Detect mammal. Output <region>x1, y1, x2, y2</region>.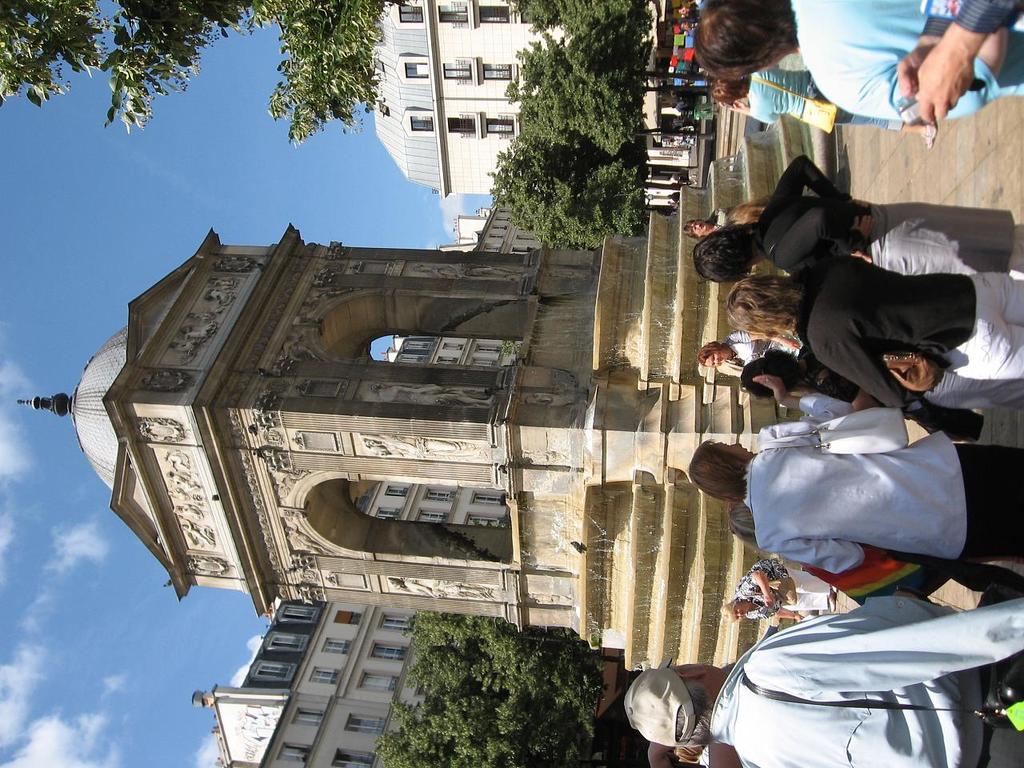
<region>682, 201, 754, 242</region>.
